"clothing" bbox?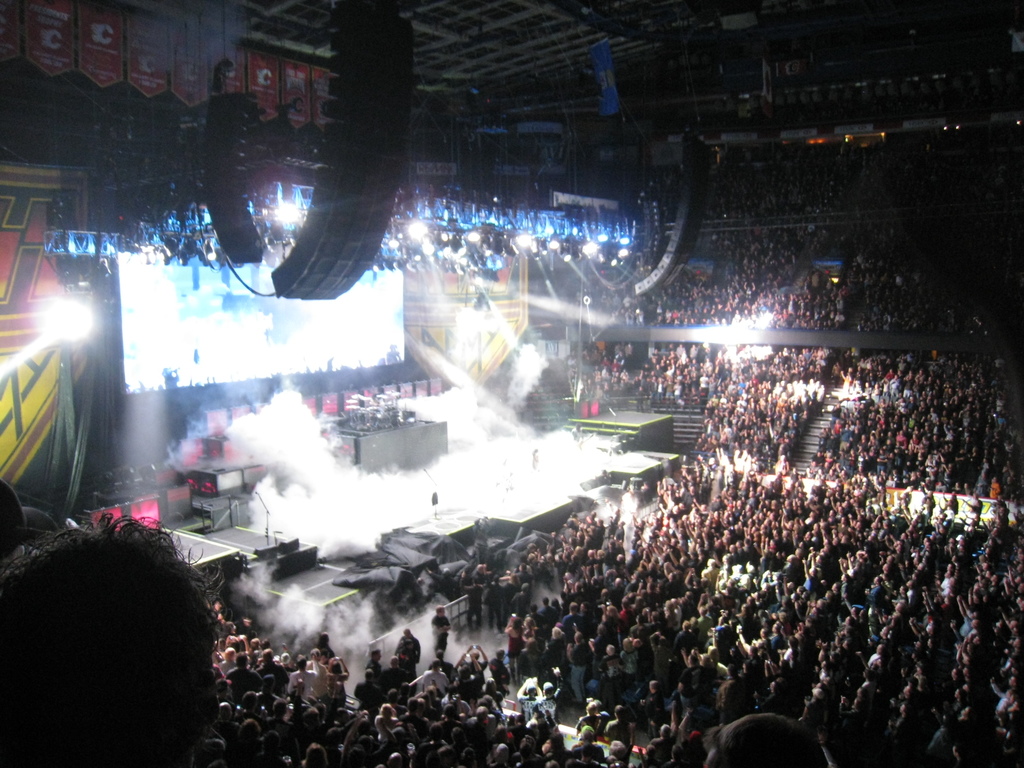
<box>432,614,447,646</box>
